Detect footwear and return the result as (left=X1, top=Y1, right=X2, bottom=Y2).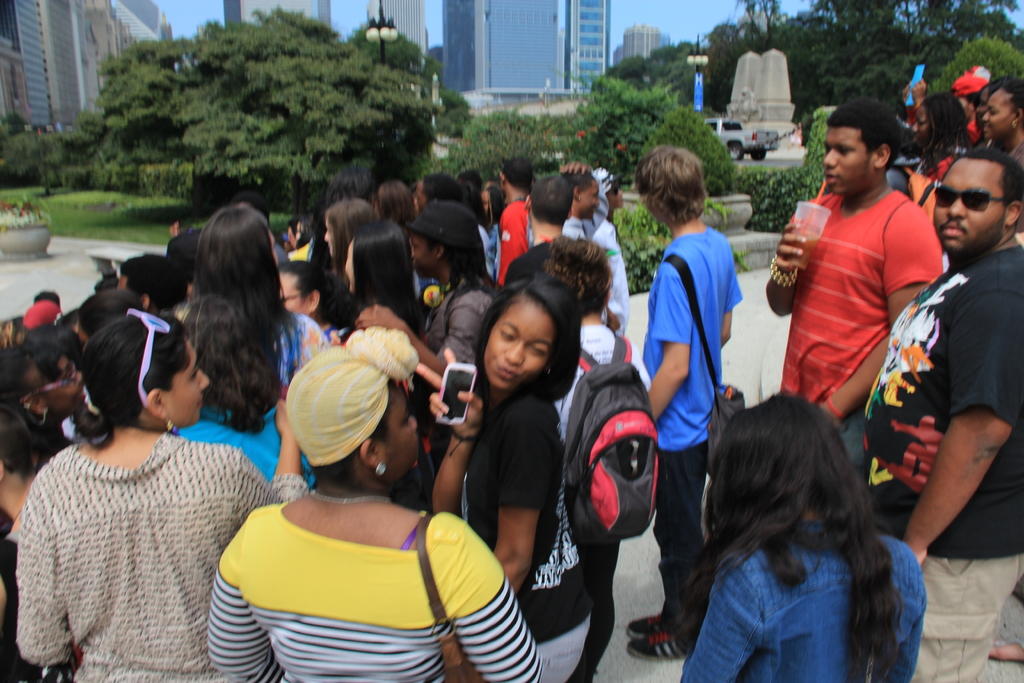
(left=624, top=605, right=668, bottom=630).
